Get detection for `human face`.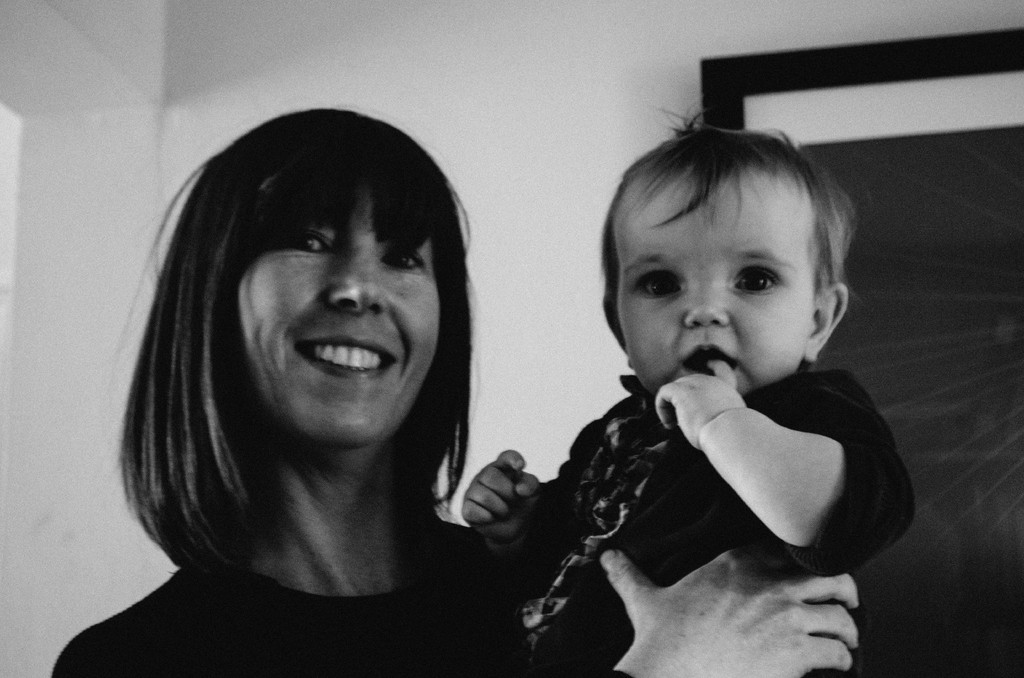
Detection: bbox(613, 165, 815, 395).
